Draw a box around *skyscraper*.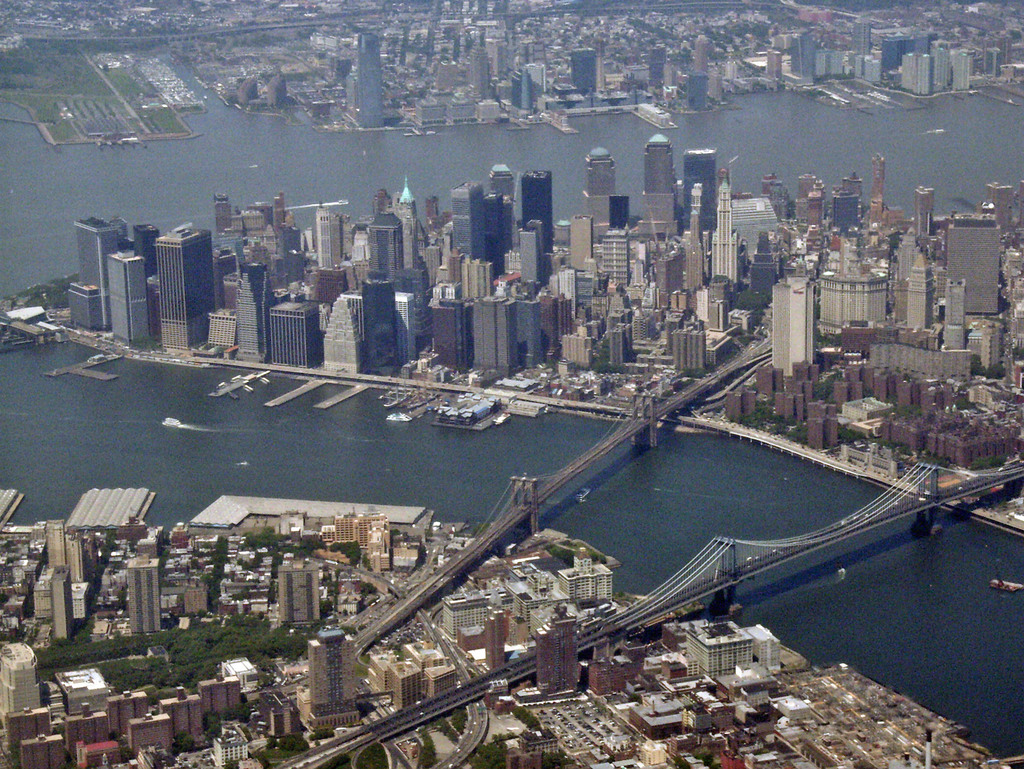
<box>682,149,717,235</box>.
